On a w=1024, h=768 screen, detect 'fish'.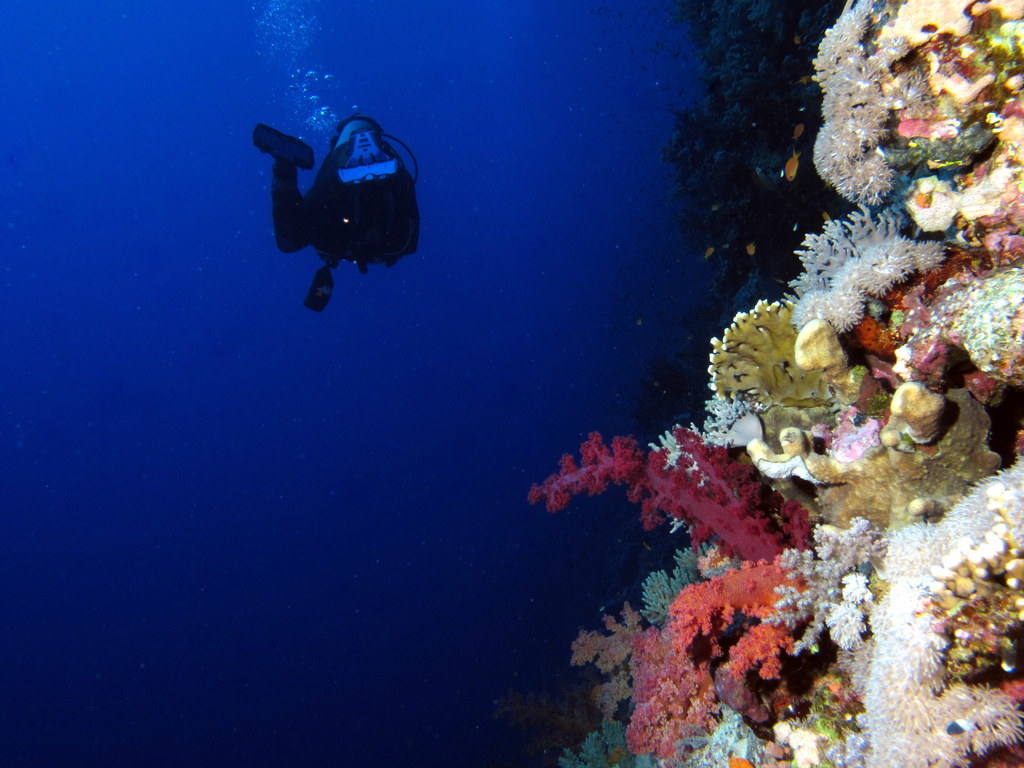
<box>745,245,757,254</box>.
